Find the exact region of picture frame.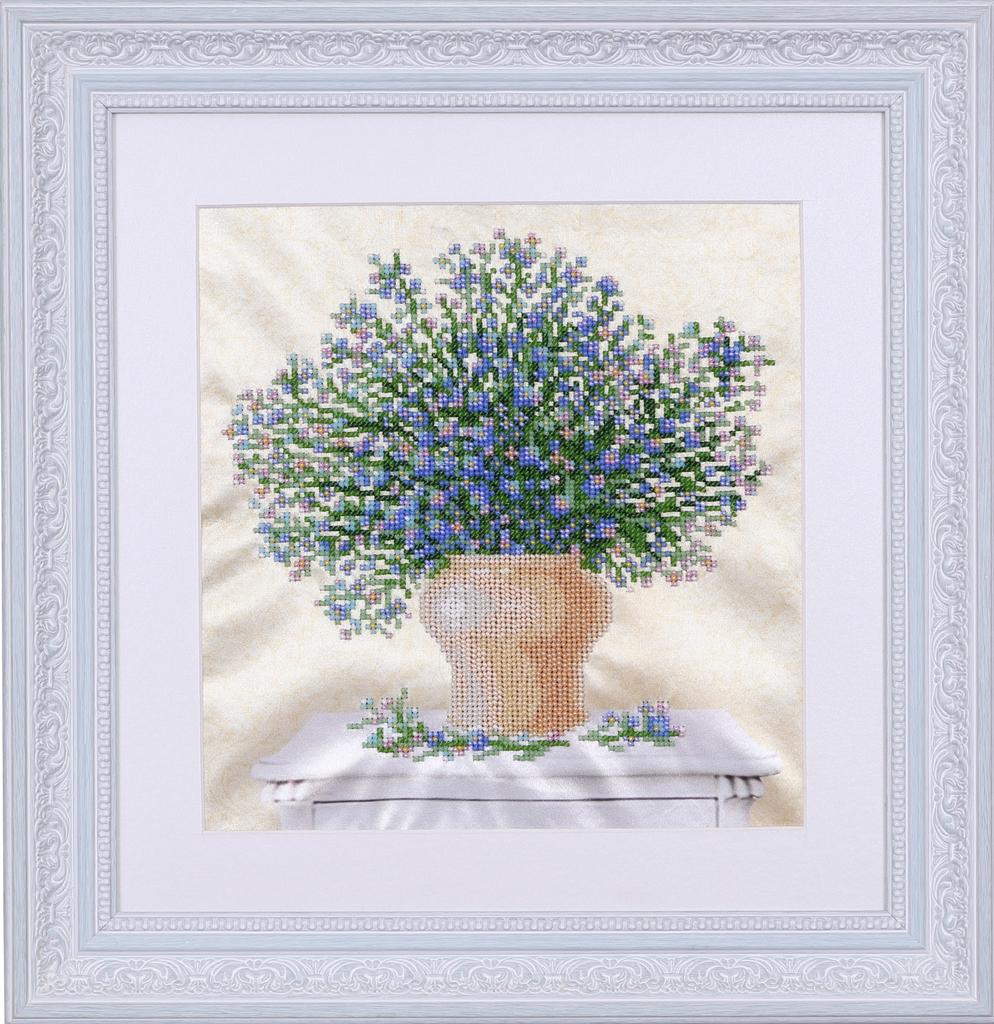
Exact region: (left=0, top=0, right=993, bottom=1021).
